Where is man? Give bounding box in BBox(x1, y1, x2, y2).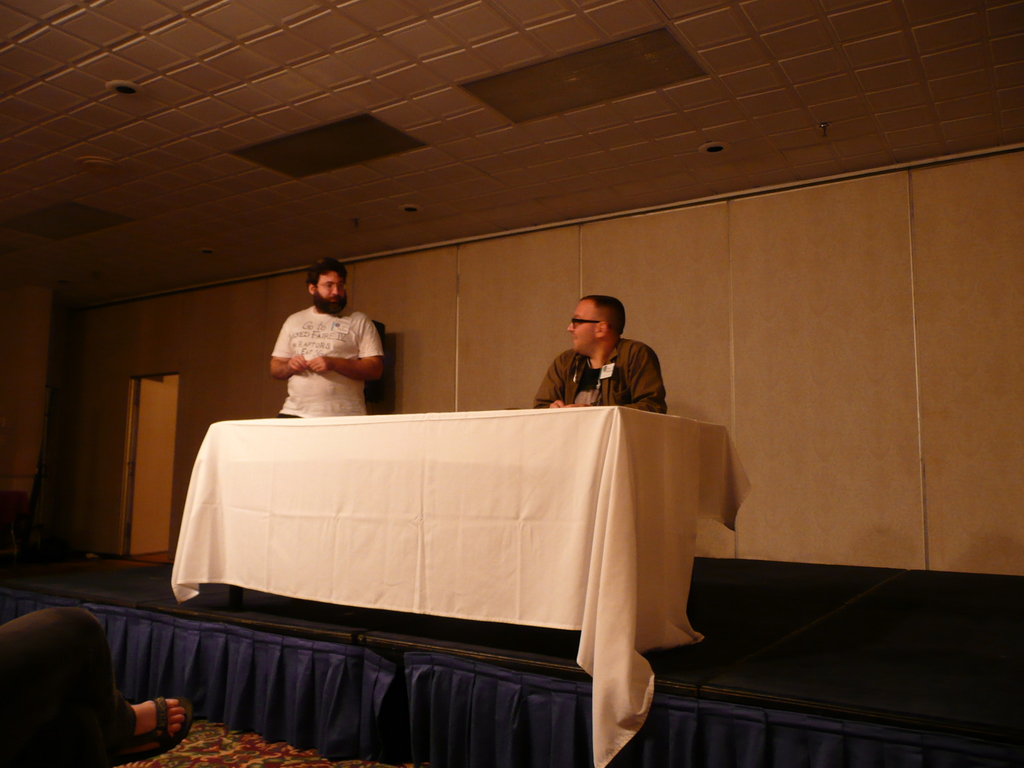
BBox(269, 257, 382, 417).
